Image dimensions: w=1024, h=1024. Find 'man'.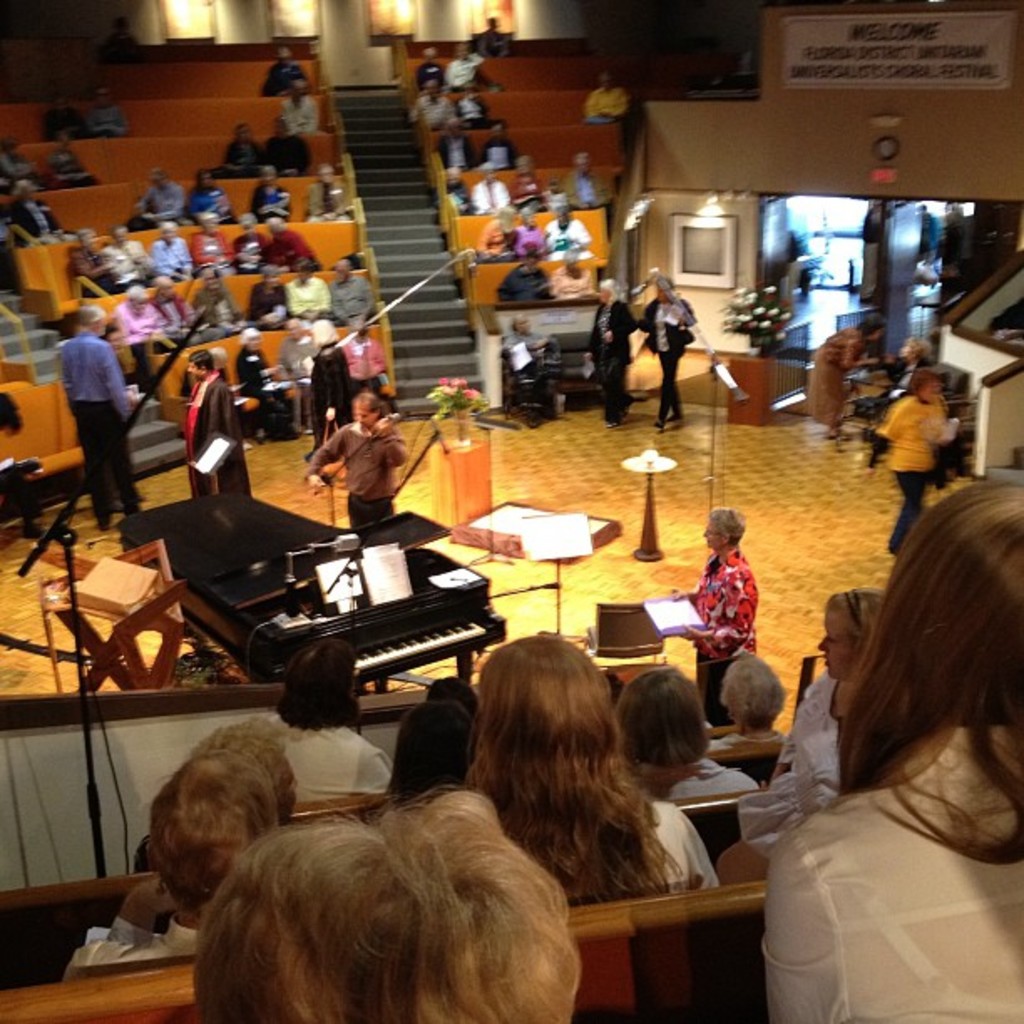
283 310 316 420.
